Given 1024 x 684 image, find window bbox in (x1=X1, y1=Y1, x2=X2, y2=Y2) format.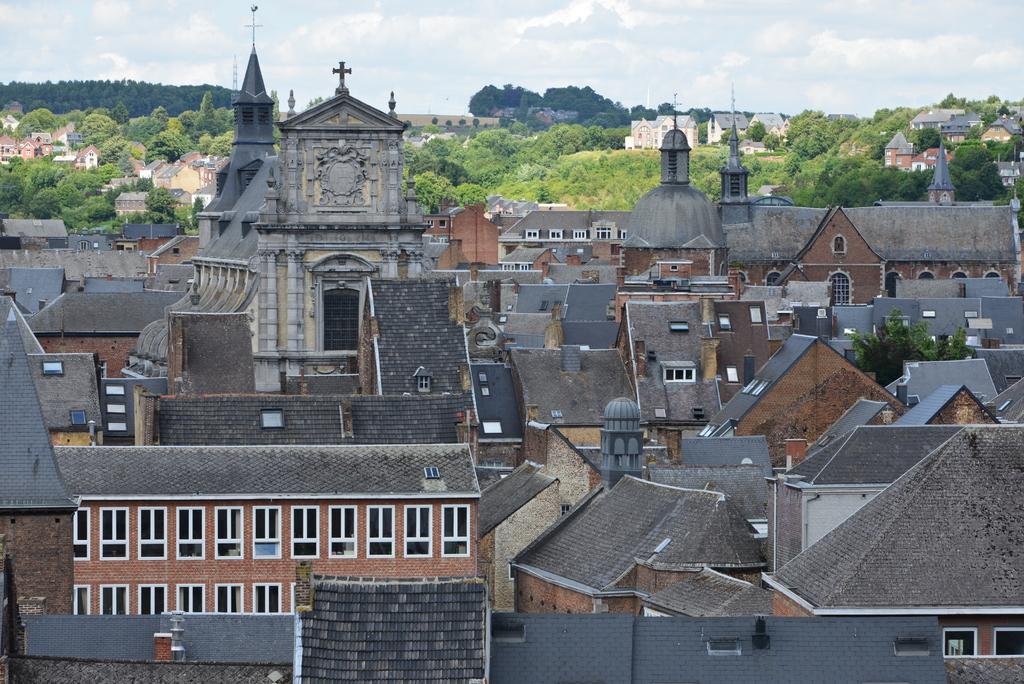
(x1=918, y1=265, x2=935, y2=279).
